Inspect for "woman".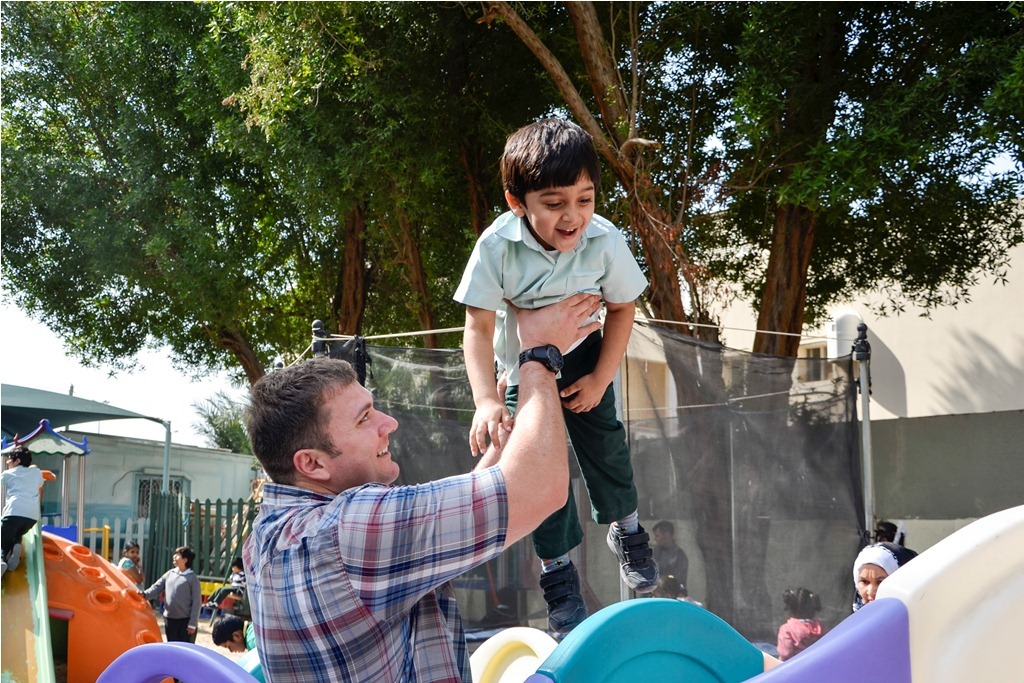
Inspection: {"left": 846, "top": 546, "right": 896, "bottom": 610}.
